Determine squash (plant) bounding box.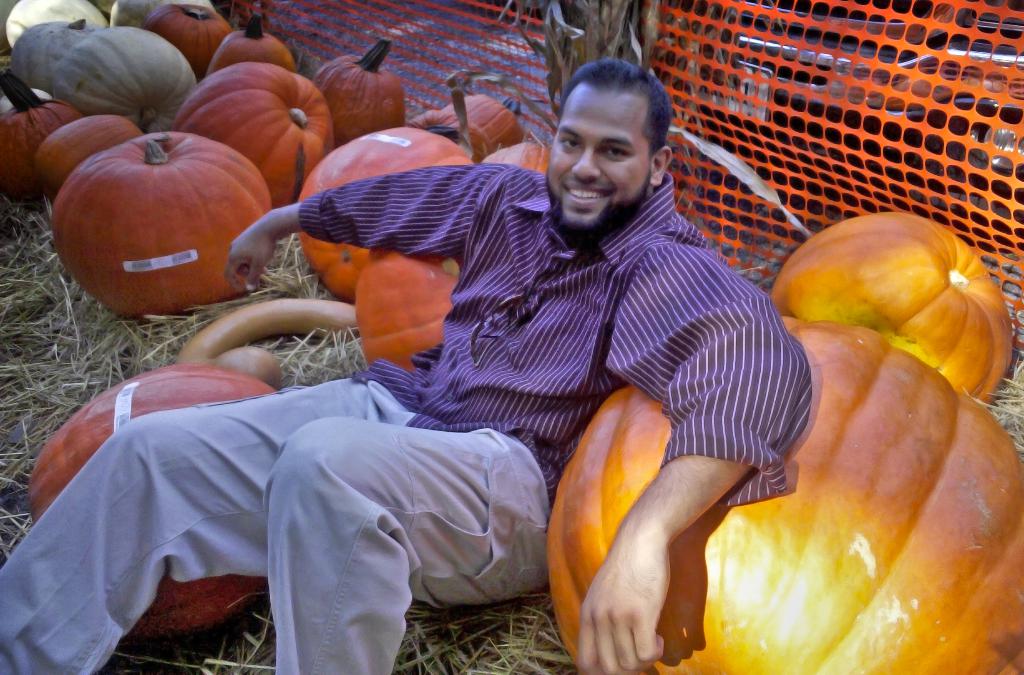
Determined: BBox(544, 315, 1023, 674).
